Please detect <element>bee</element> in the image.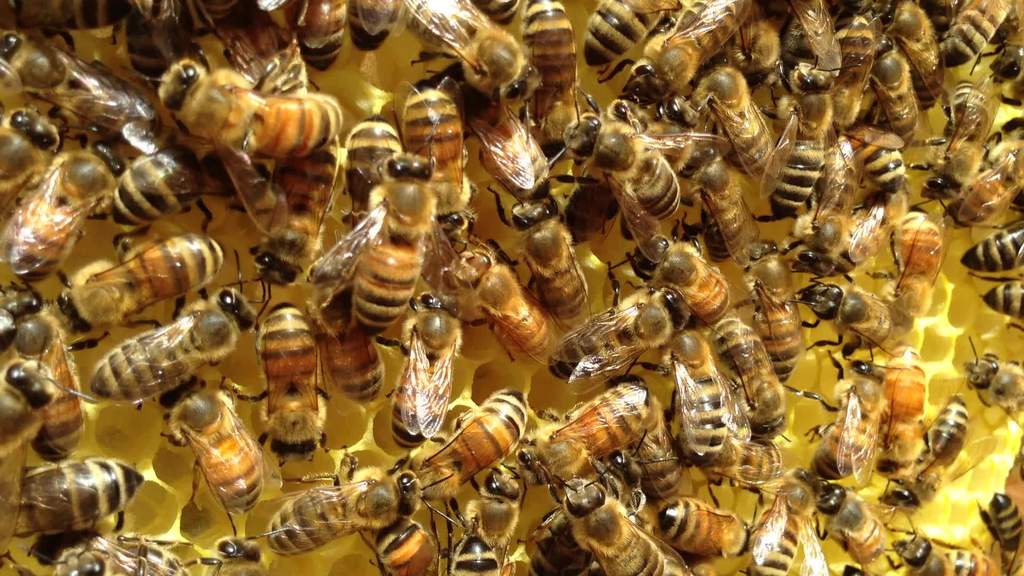
bbox(403, 0, 550, 116).
